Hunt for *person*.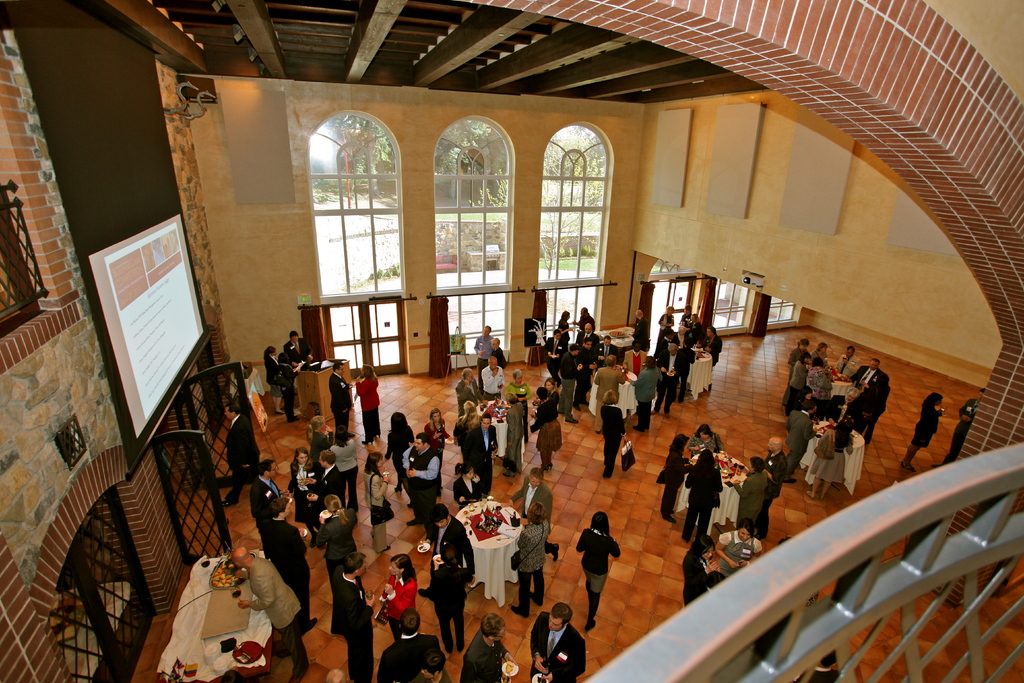
Hunted down at Rect(778, 337, 806, 399).
